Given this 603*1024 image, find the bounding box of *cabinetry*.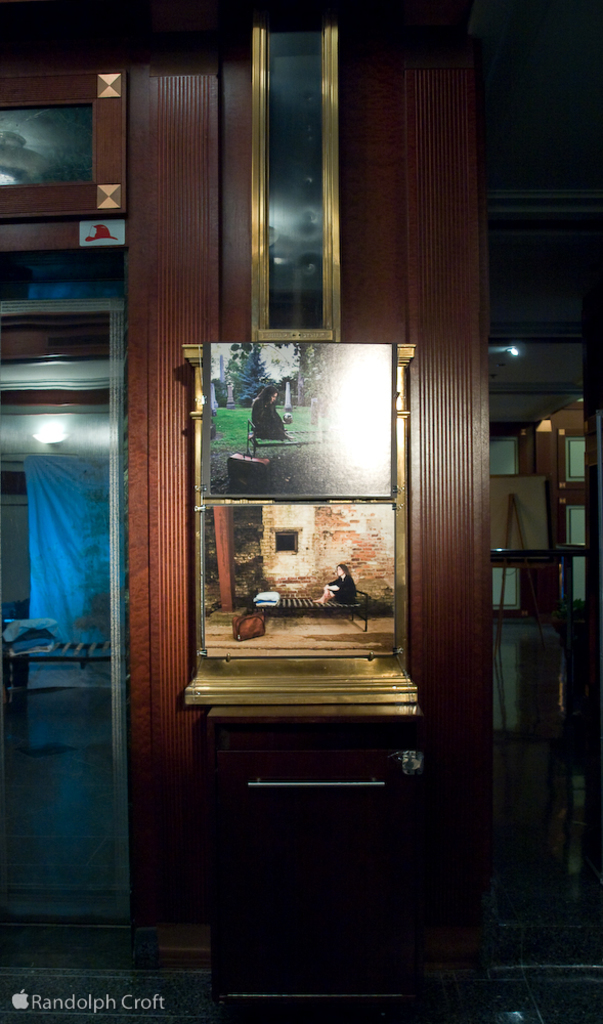
(x1=64, y1=55, x2=525, y2=910).
